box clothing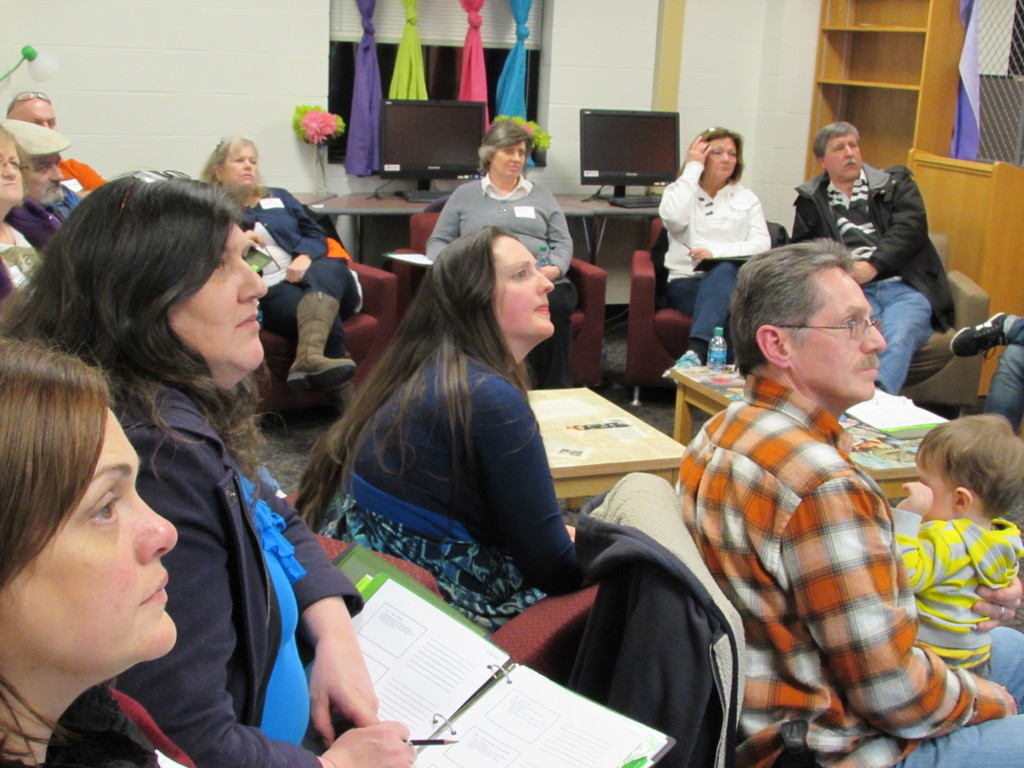
[887,507,1019,674]
